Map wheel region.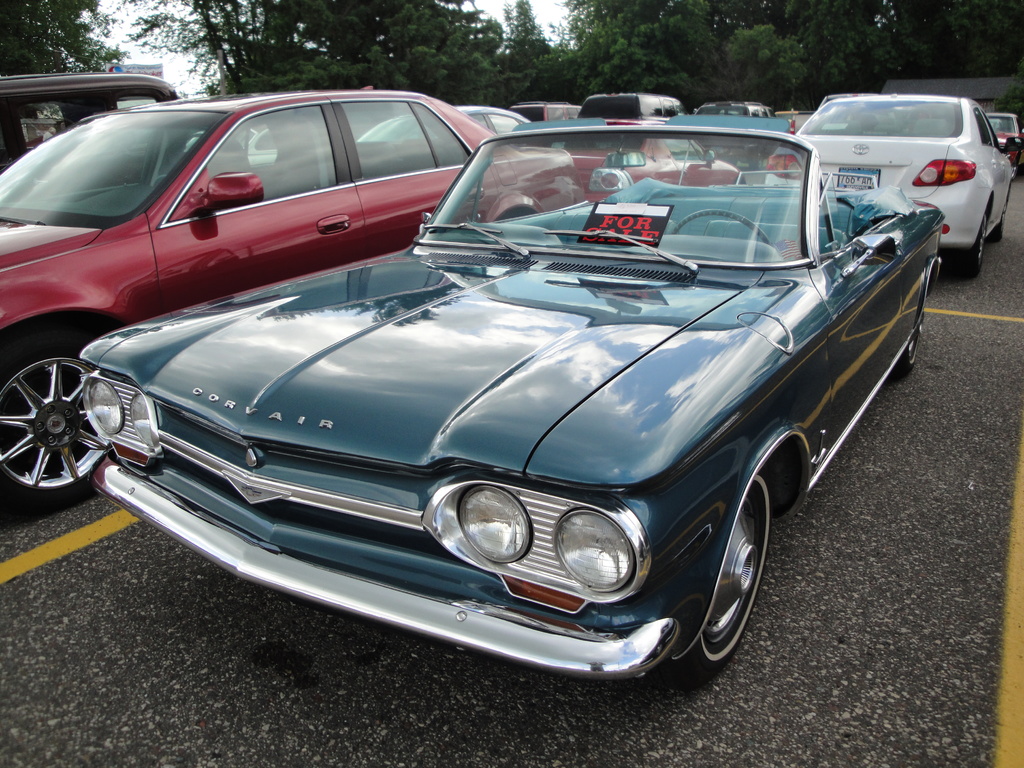
Mapped to (x1=679, y1=459, x2=780, y2=669).
